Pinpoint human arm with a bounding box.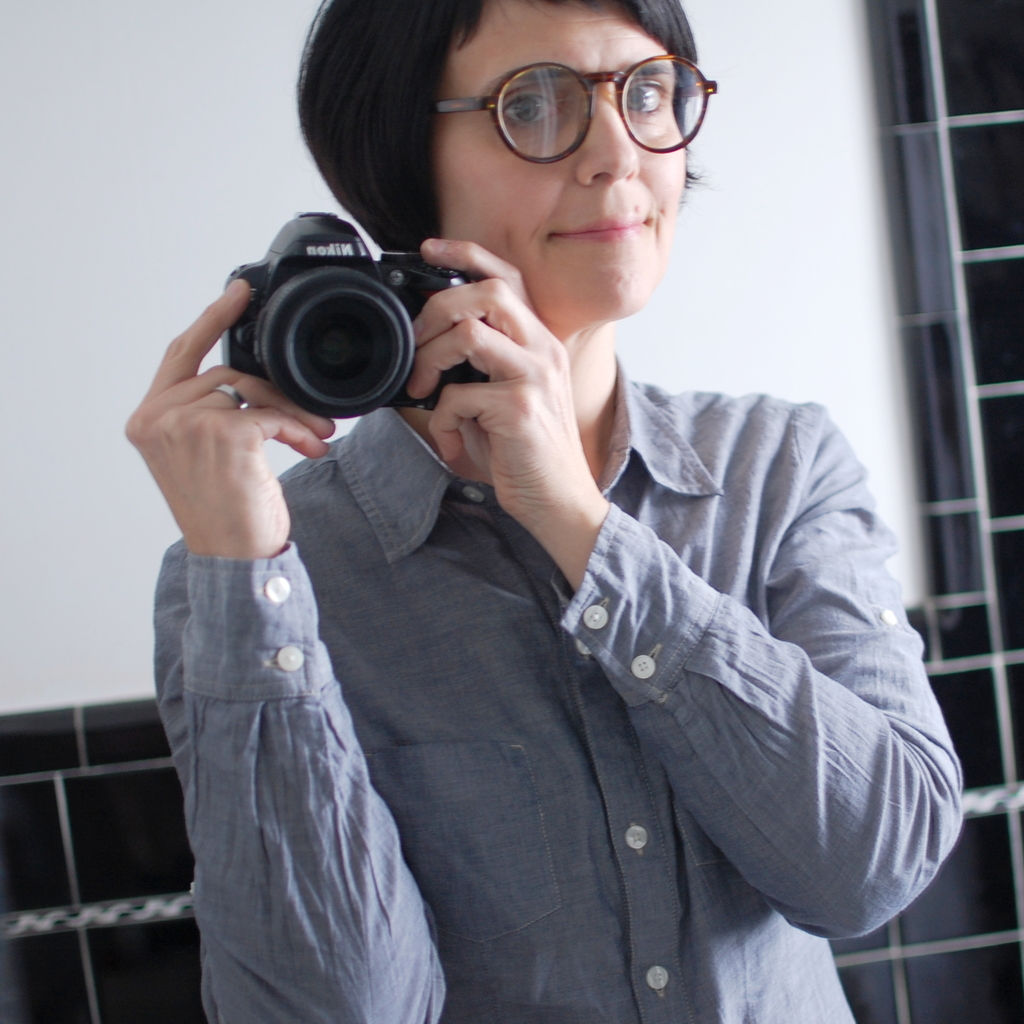
detection(388, 266, 615, 626).
